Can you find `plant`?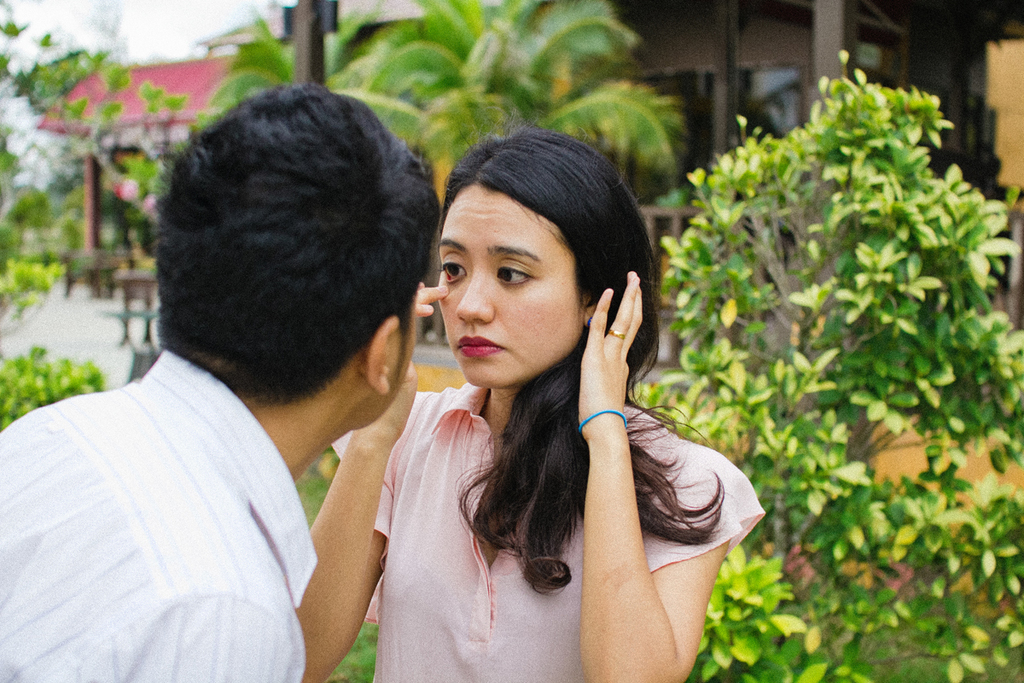
Yes, bounding box: select_region(75, 58, 149, 314).
